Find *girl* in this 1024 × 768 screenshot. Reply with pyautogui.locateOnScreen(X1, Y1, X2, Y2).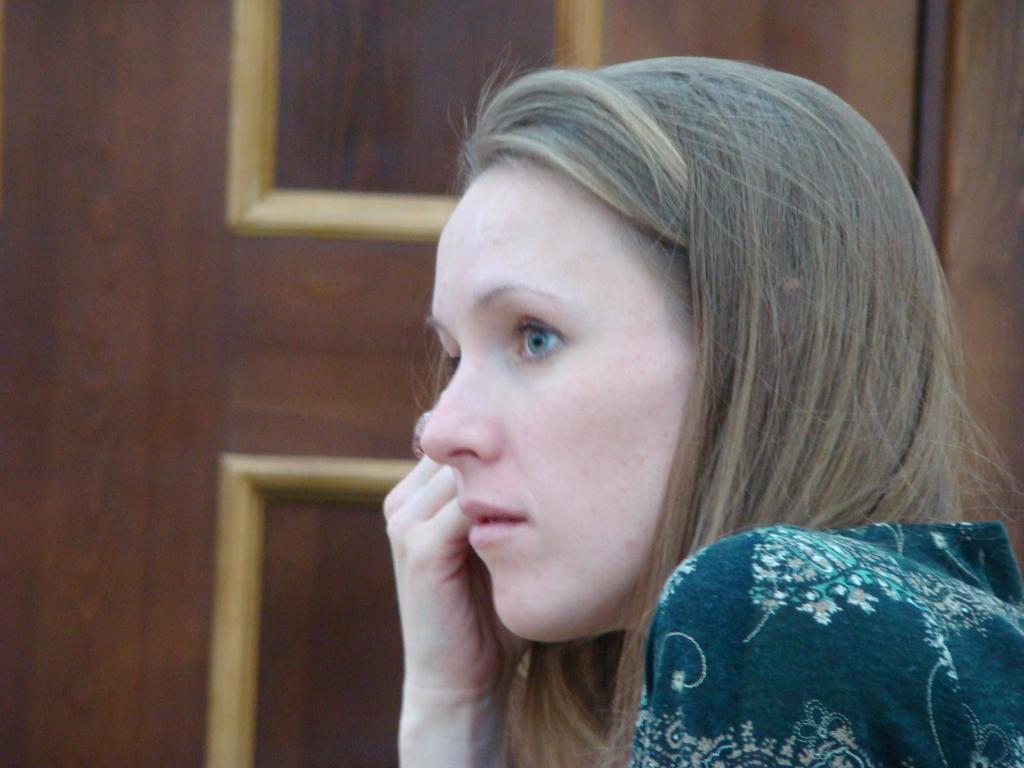
pyautogui.locateOnScreen(382, 40, 1023, 767).
